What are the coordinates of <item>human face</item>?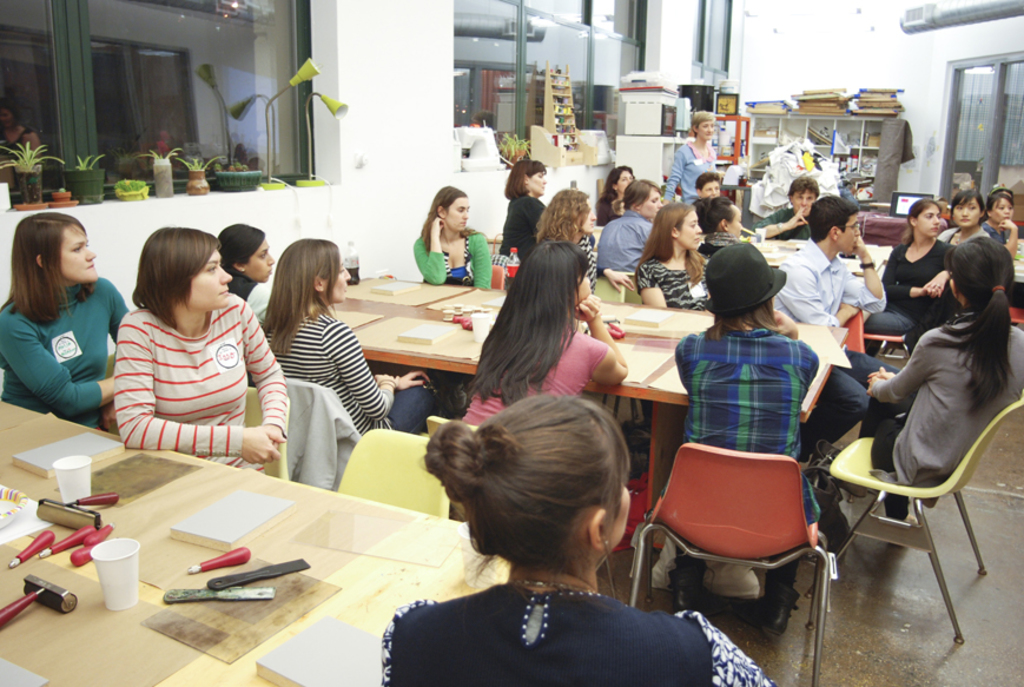
(442,197,469,233).
